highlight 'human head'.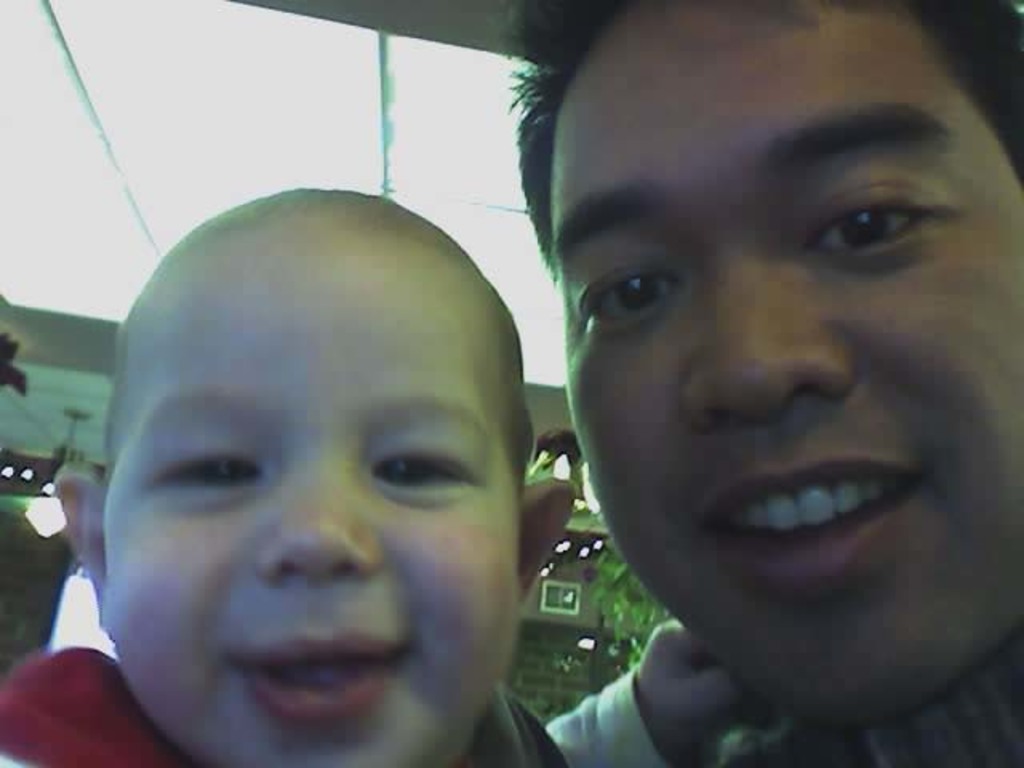
Highlighted region: <bbox>506, 0, 1022, 725</bbox>.
